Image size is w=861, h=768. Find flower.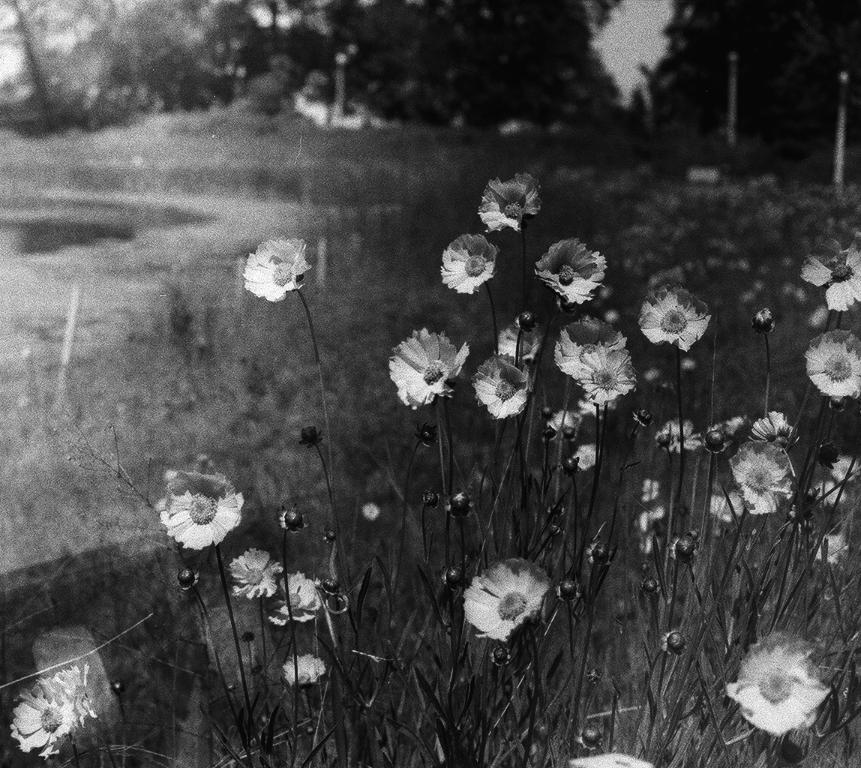
left=804, top=326, right=860, bottom=409.
